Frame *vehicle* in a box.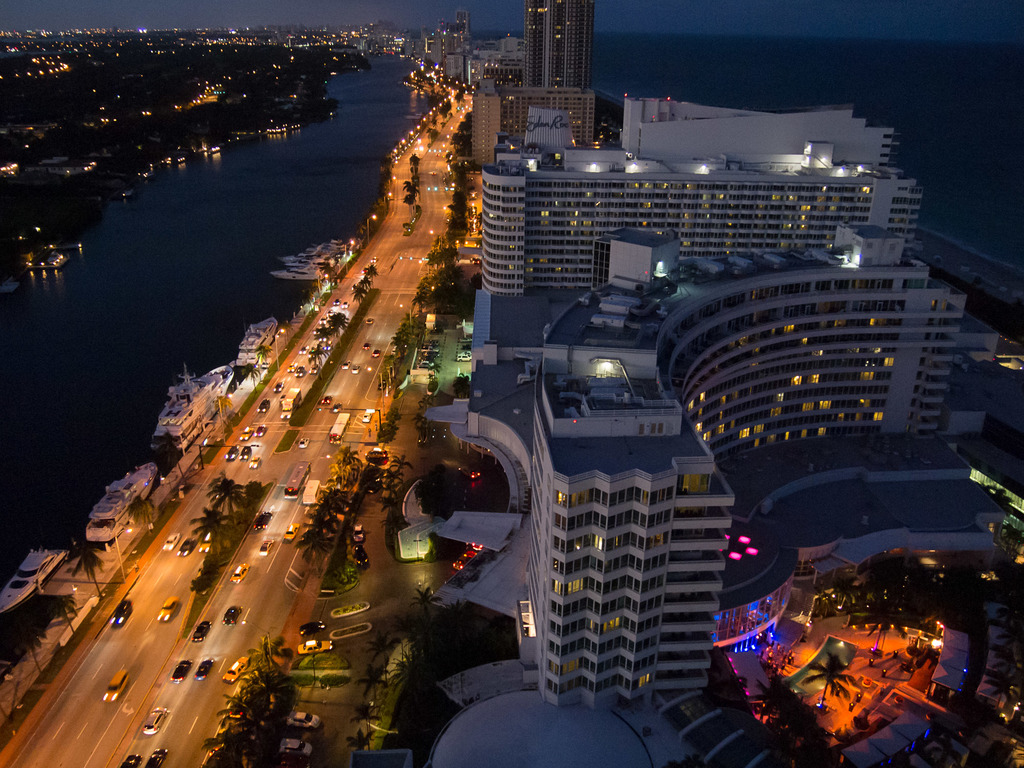
x1=296, y1=436, x2=307, y2=449.
